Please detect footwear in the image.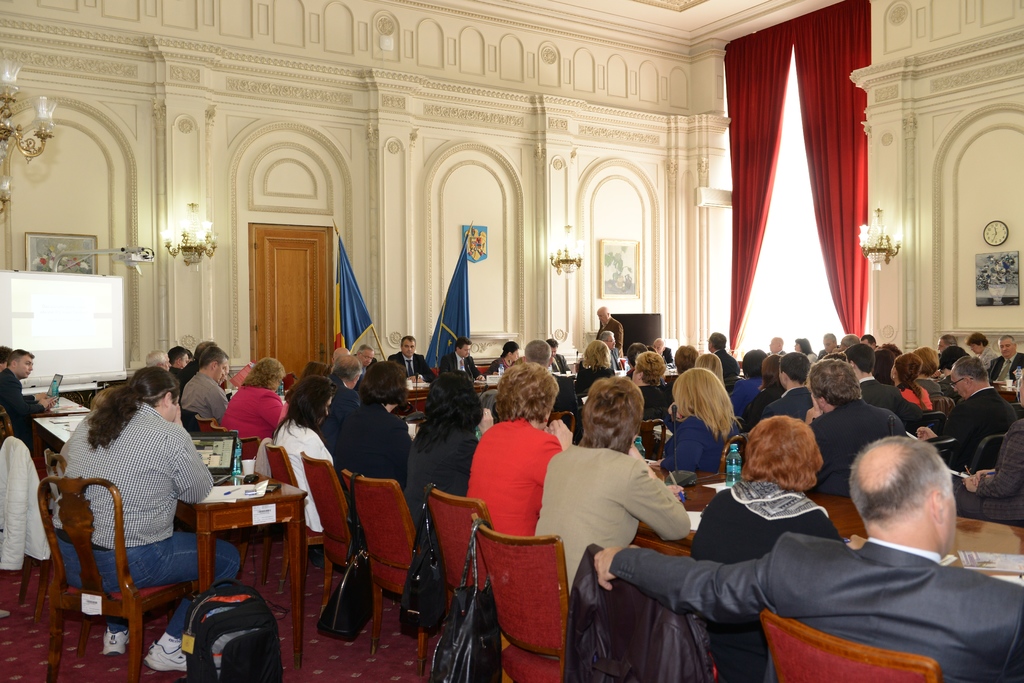
region(101, 624, 134, 650).
